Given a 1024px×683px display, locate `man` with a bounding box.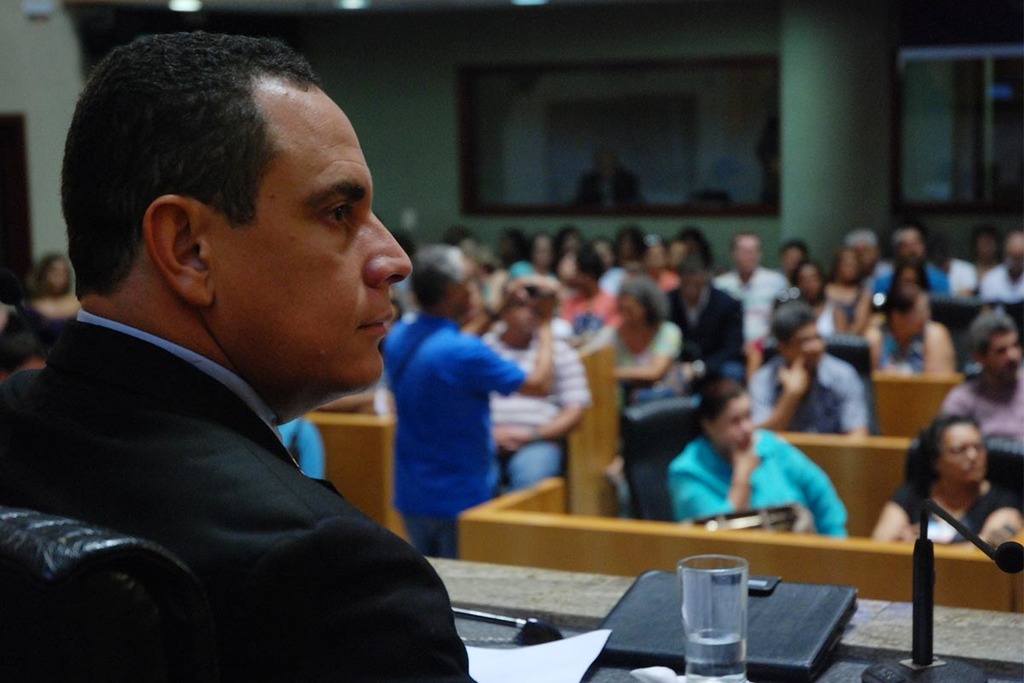
Located: [x1=940, y1=314, x2=1023, y2=442].
